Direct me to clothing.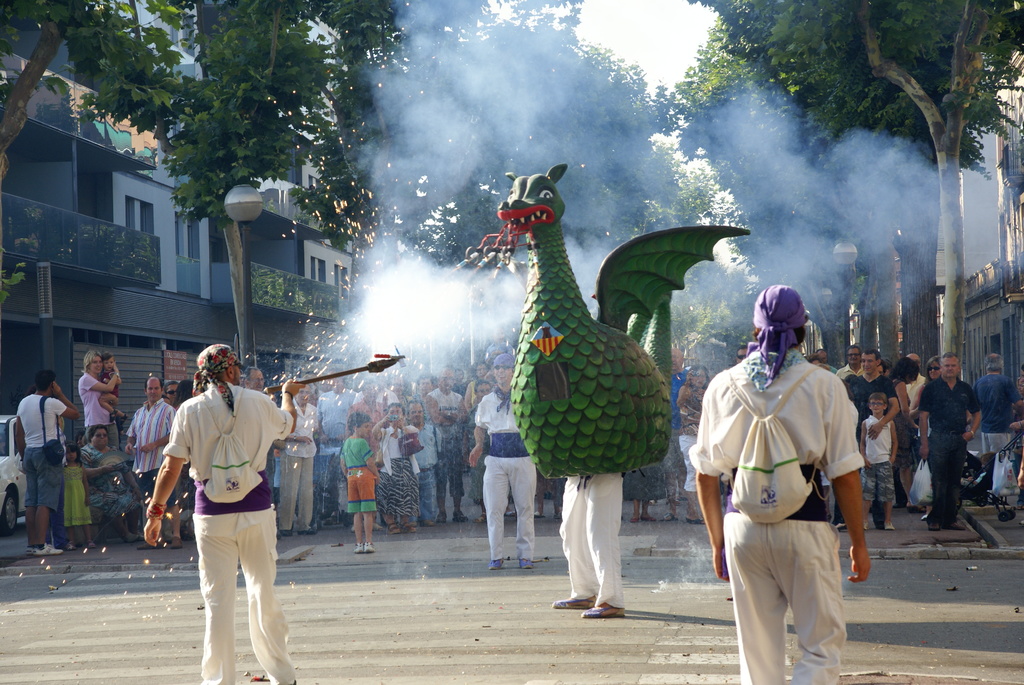
Direction: {"left": 157, "top": 363, "right": 300, "bottom": 647}.
